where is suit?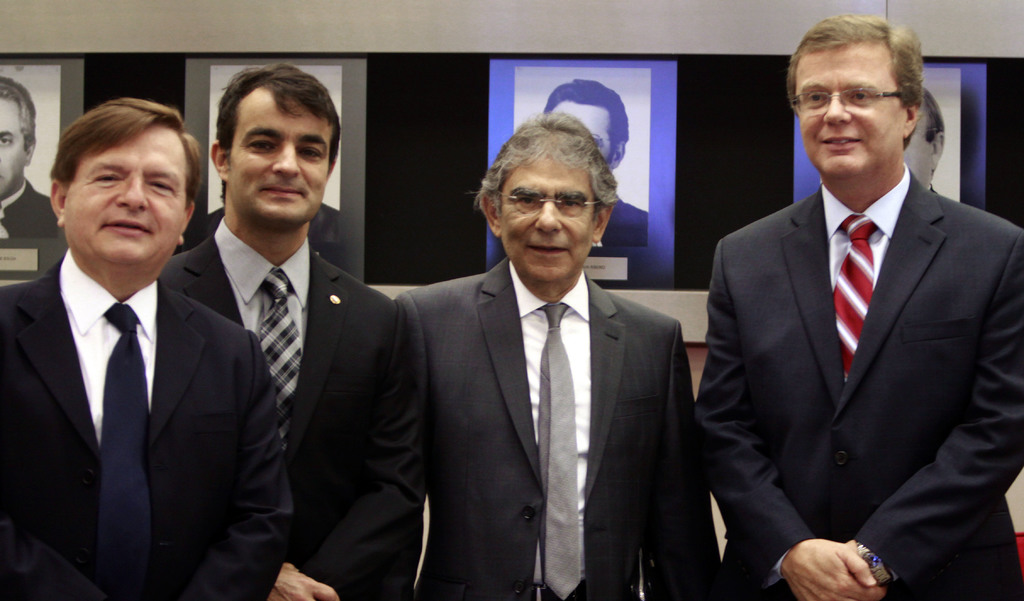
select_region(0, 245, 289, 600).
